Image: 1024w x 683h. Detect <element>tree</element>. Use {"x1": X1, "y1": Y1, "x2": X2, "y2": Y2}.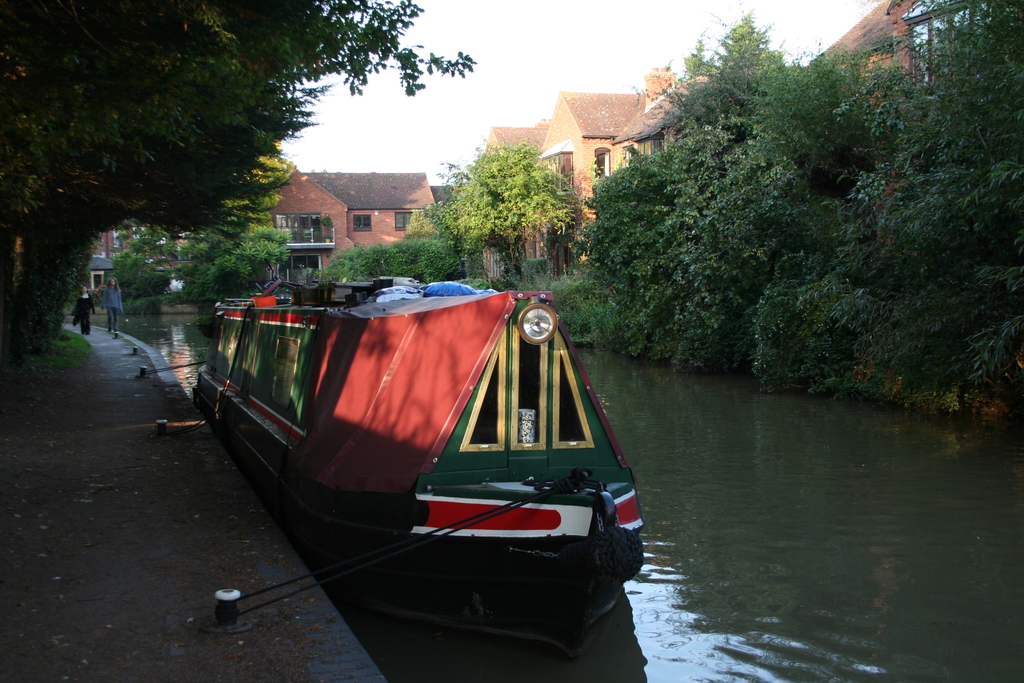
{"x1": 0, "y1": 0, "x2": 477, "y2": 352}.
